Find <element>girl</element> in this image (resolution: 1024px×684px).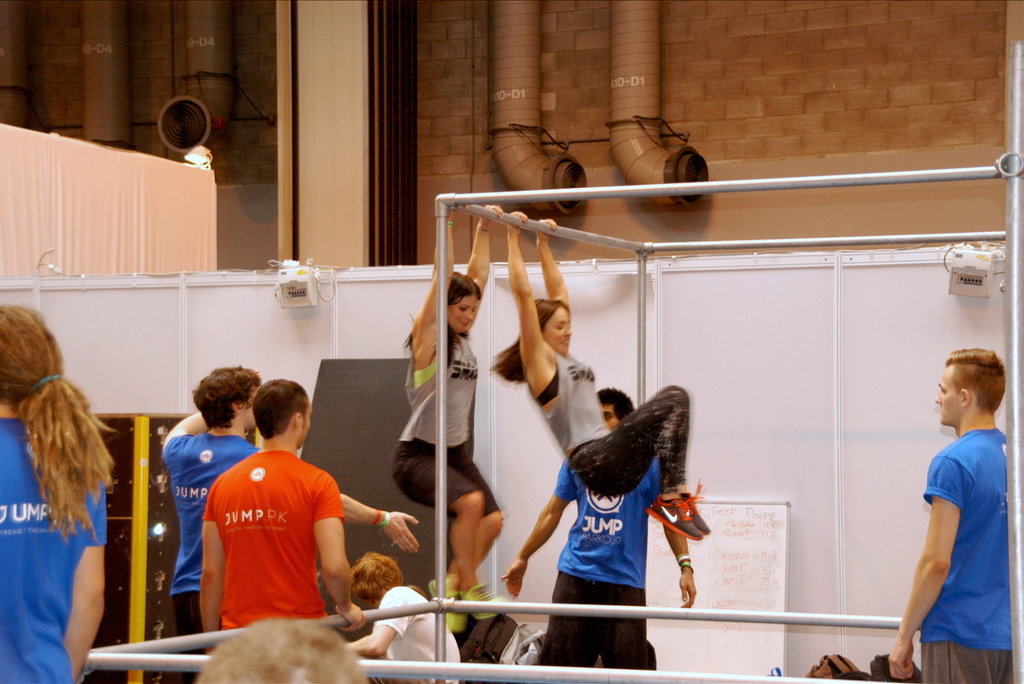
region(393, 208, 495, 630).
